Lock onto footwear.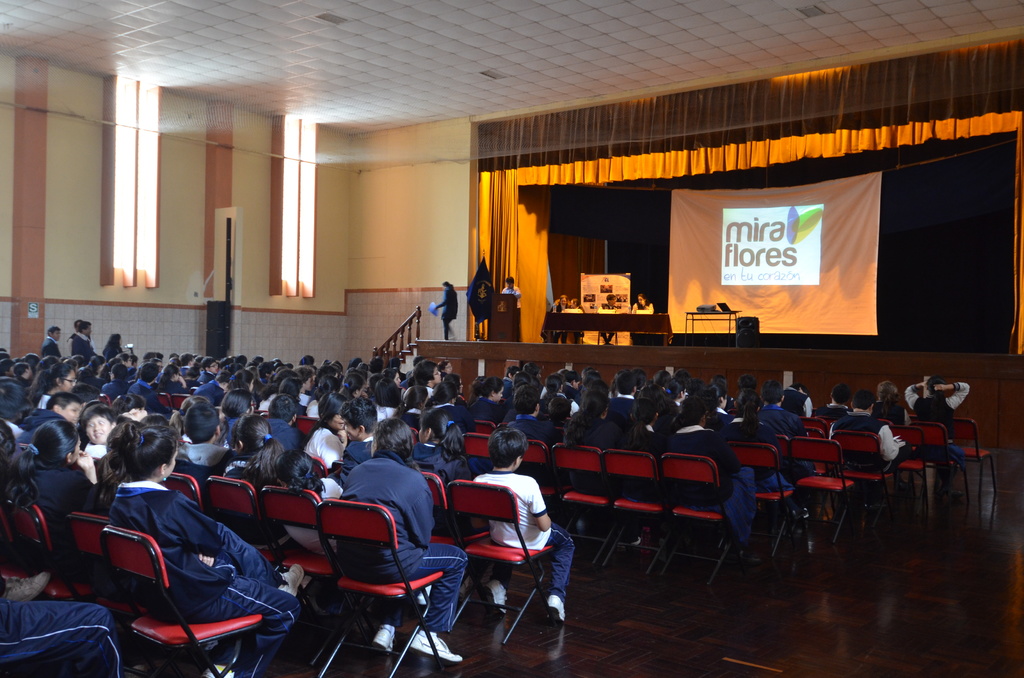
Locked: bbox=[200, 657, 242, 677].
